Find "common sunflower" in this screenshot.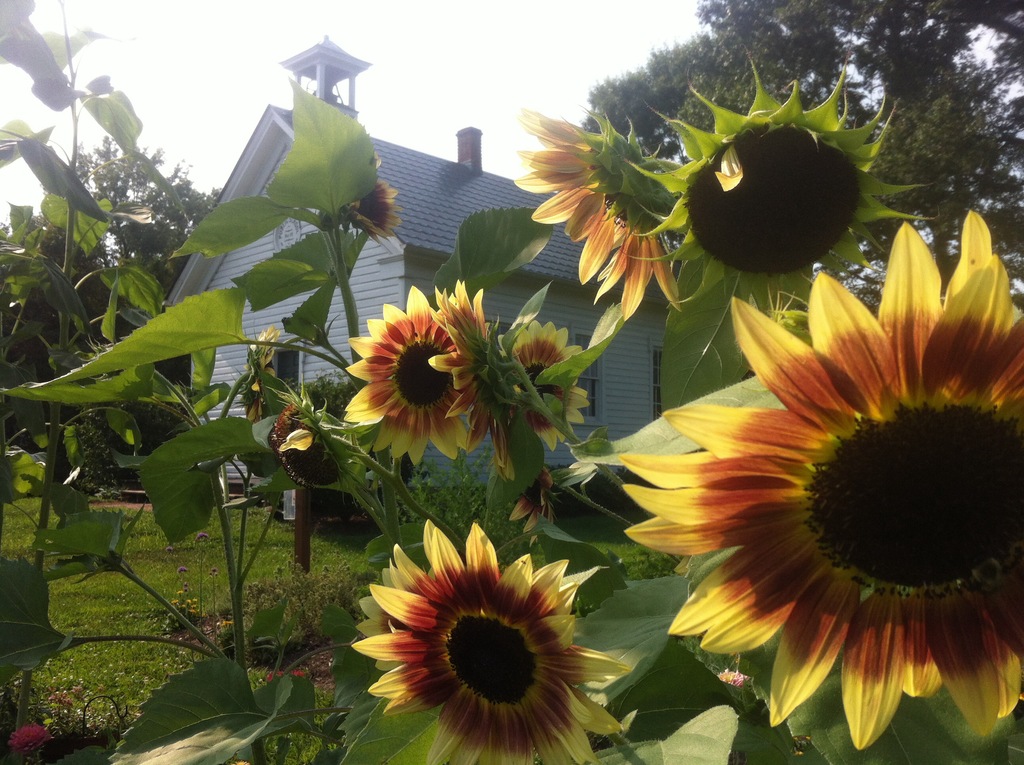
The bounding box for "common sunflower" is BBox(496, 305, 594, 439).
